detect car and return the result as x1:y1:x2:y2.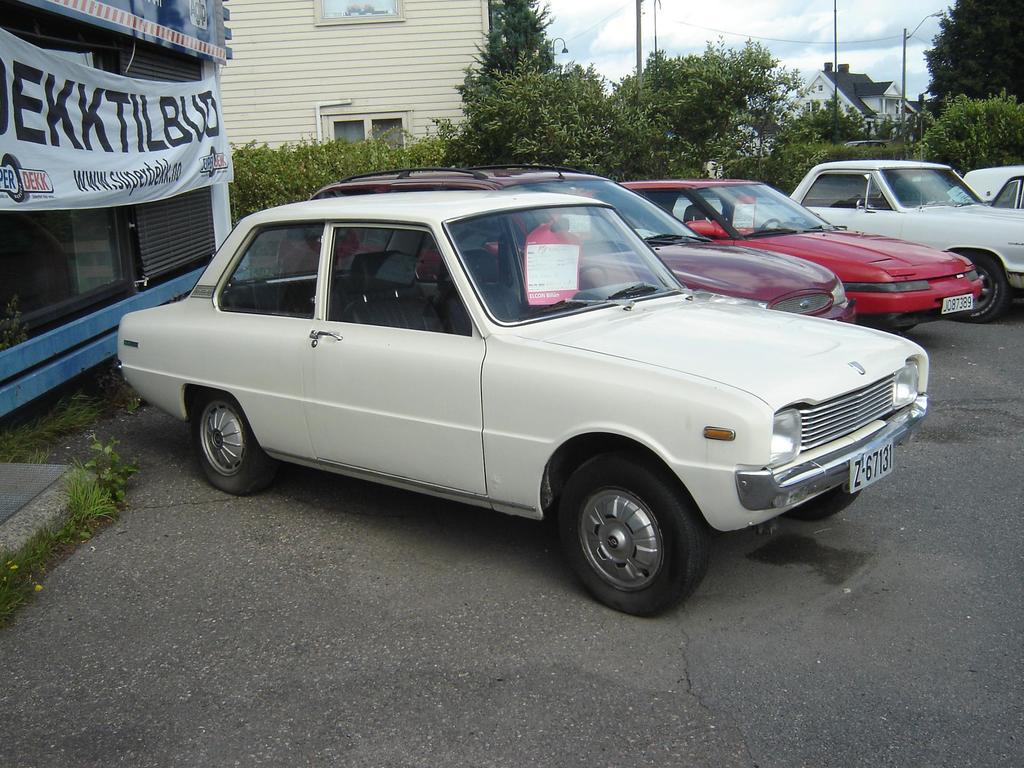
117:191:932:624.
